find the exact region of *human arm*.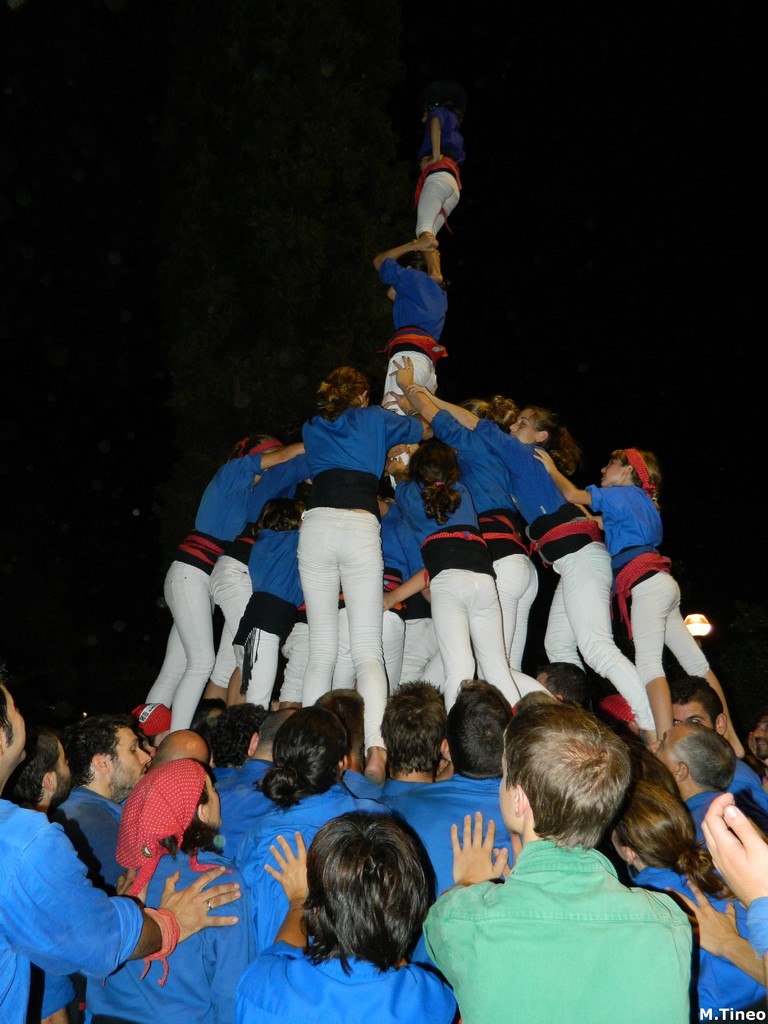
Exact region: 367 564 435 610.
